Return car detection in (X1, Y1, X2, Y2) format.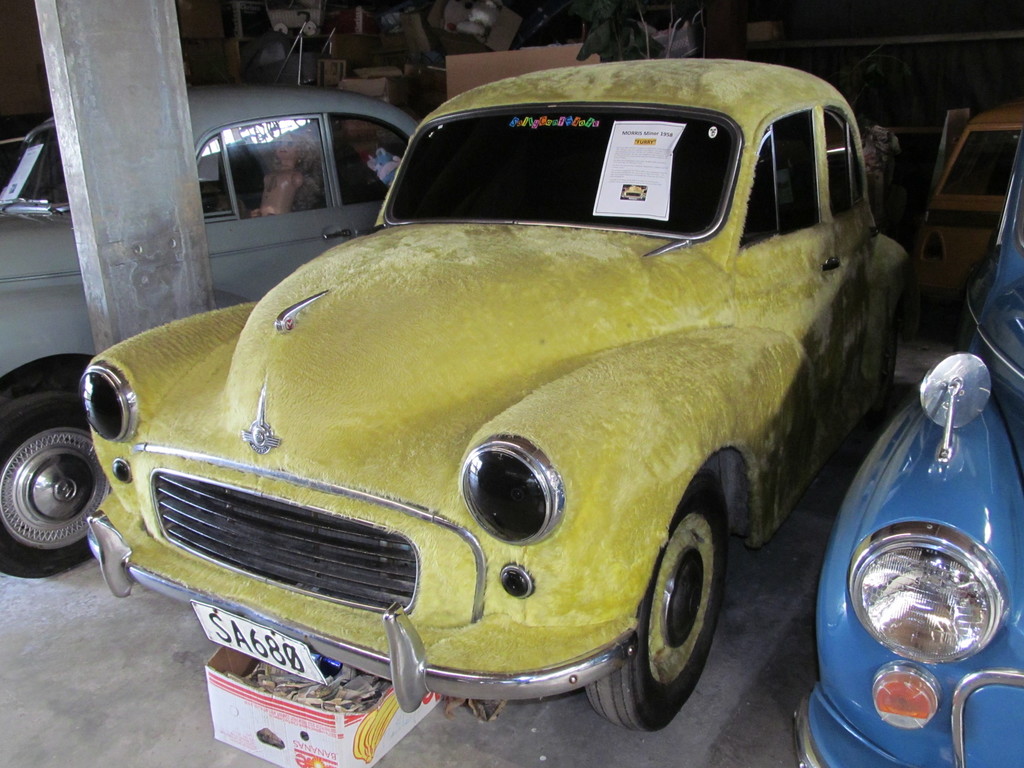
(918, 107, 1023, 299).
